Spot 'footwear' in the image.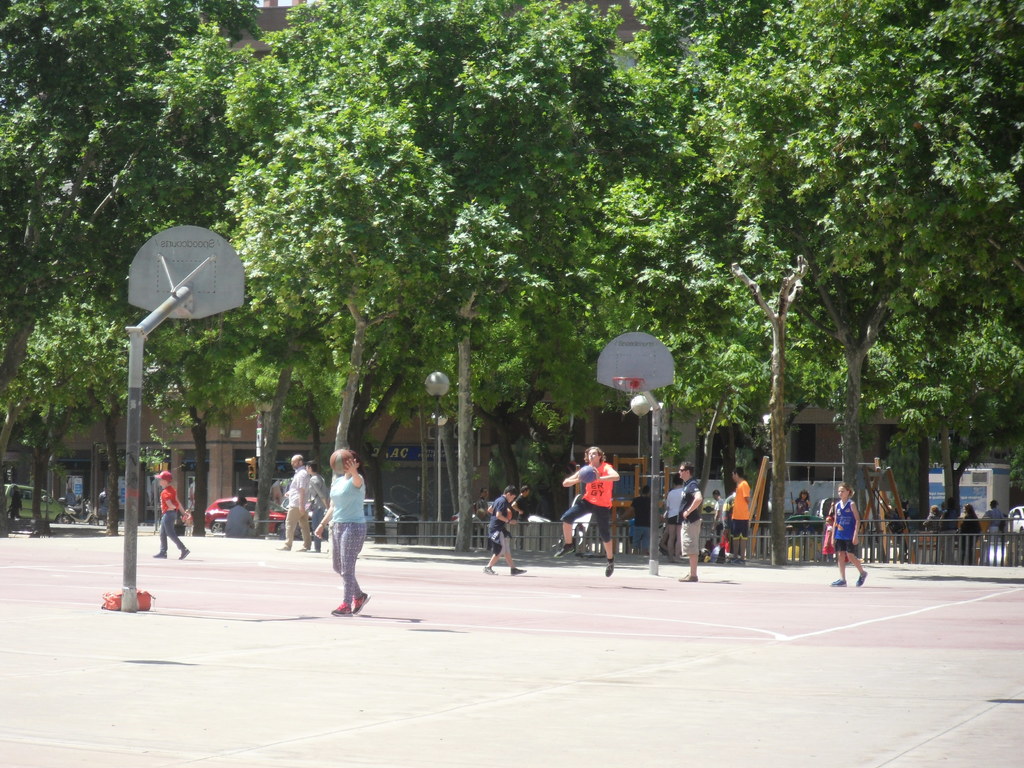
'footwear' found at <box>352,594,371,612</box>.
